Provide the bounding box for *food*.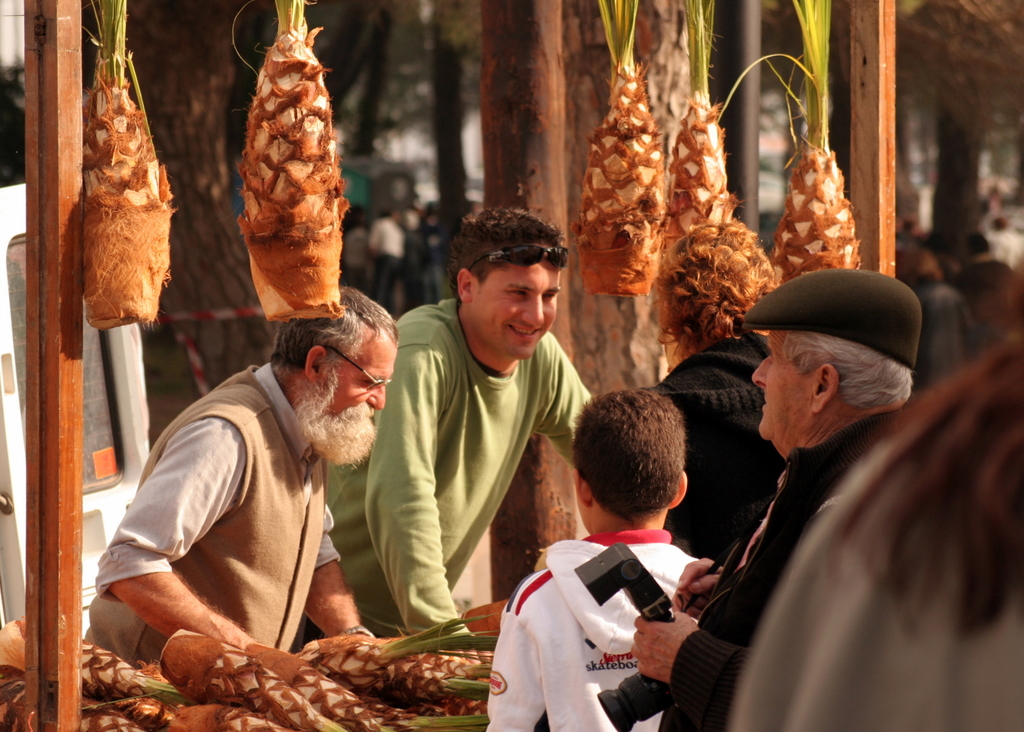
locate(0, 615, 503, 731).
